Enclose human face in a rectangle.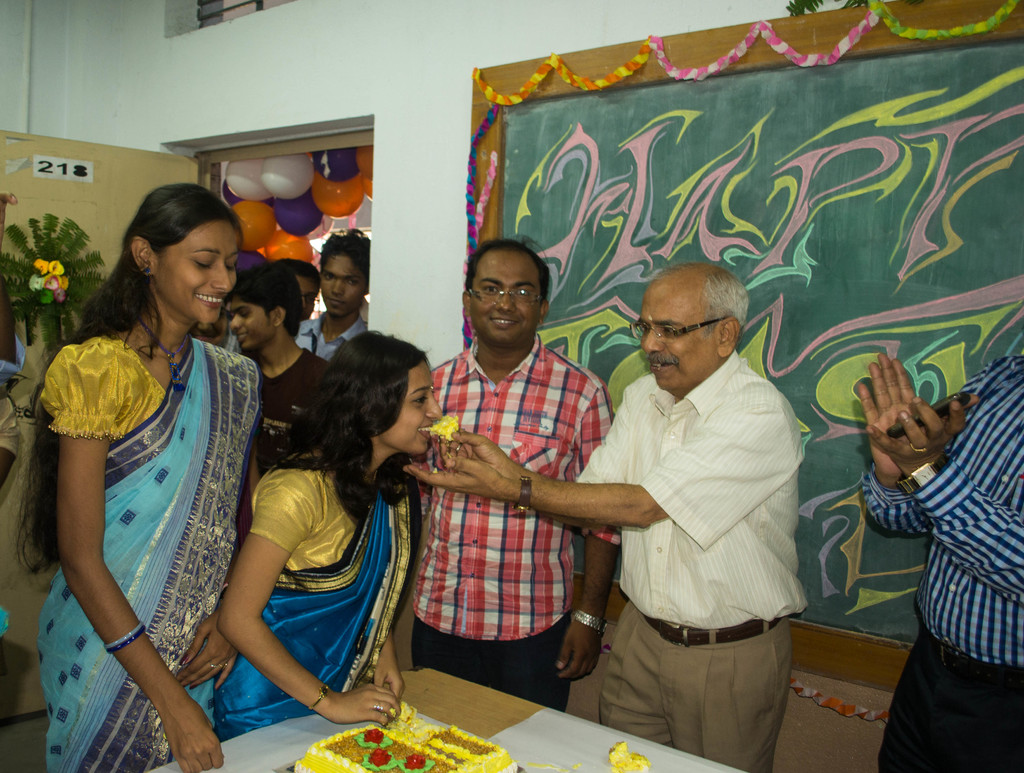
294,279,321,317.
